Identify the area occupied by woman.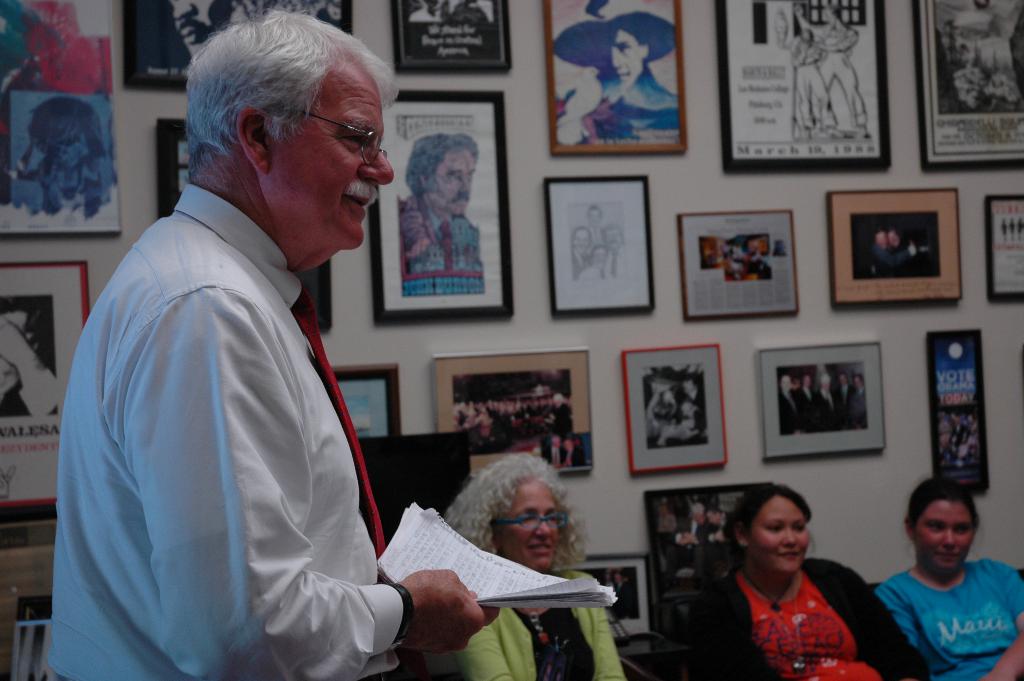
Area: left=430, top=445, right=622, bottom=680.
